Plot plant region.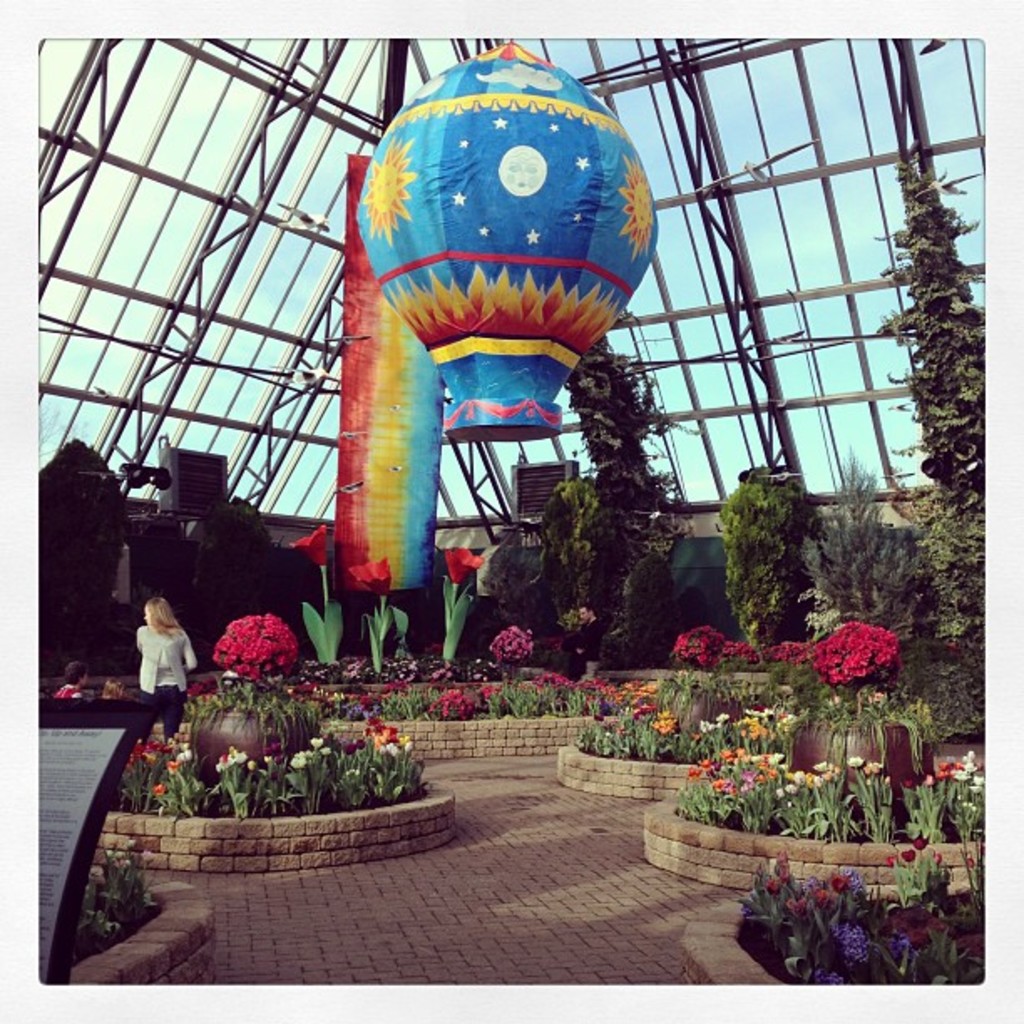
Plotted at <region>251, 746, 284, 808</region>.
